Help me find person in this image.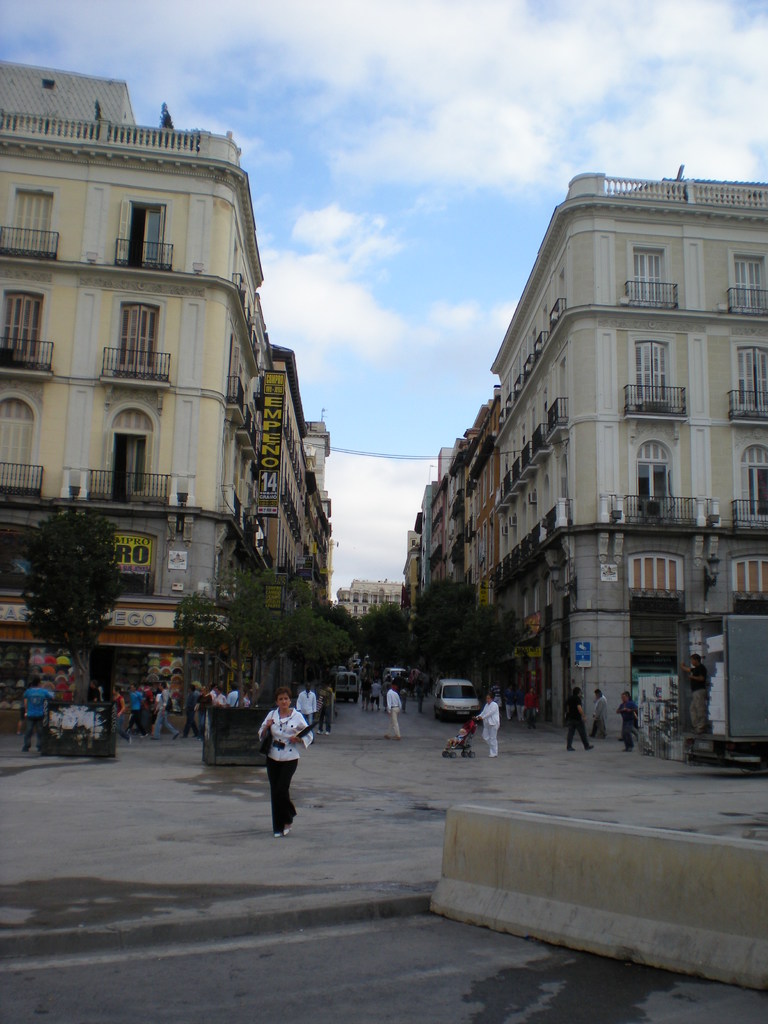
Found it: region(108, 686, 132, 748).
